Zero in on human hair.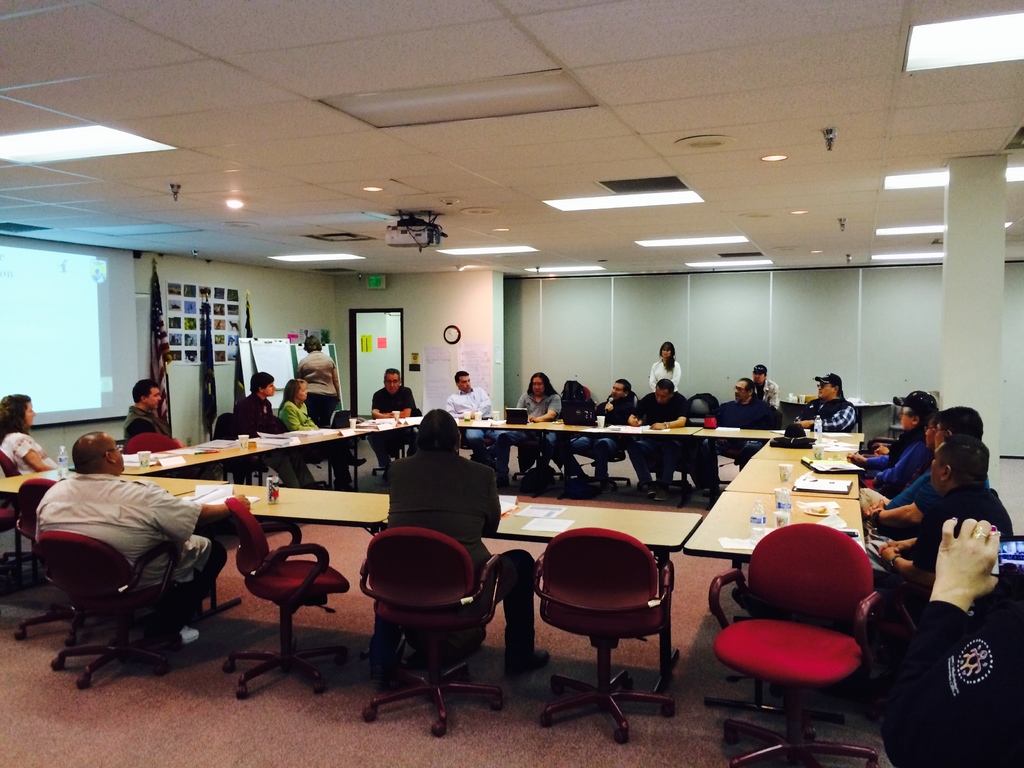
Zeroed in: [412,401,466,455].
